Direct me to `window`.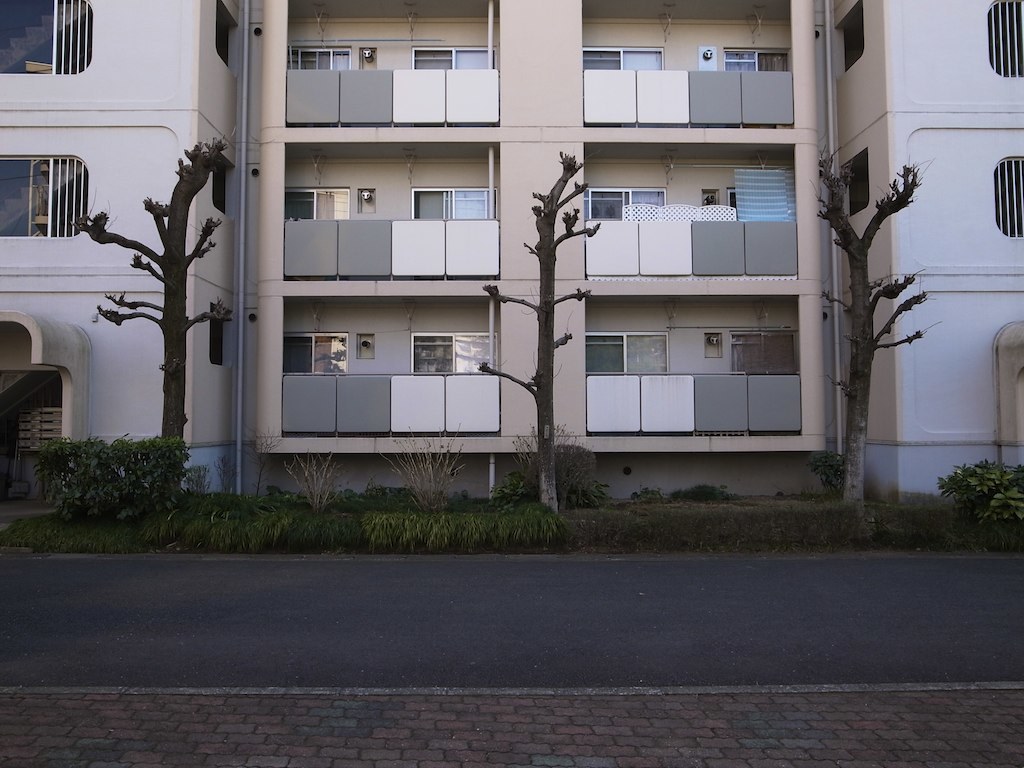
Direction: <bbox>993, 151, 1023, 238</bbox>.
